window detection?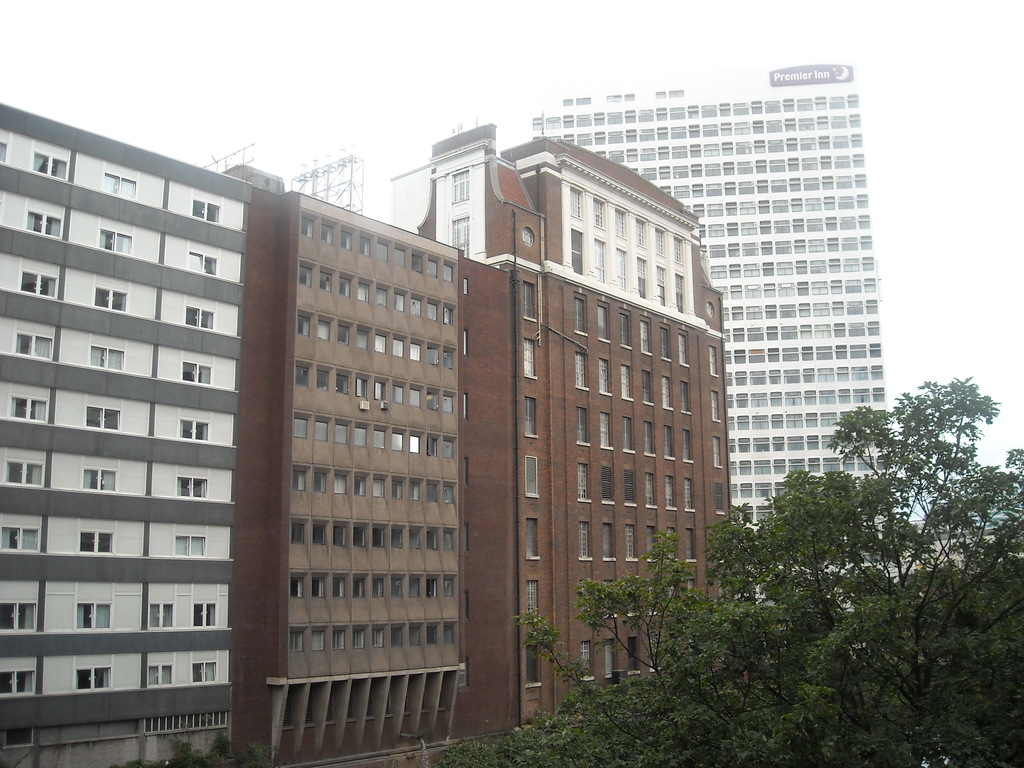
rect(842, 238, 857, 252)
